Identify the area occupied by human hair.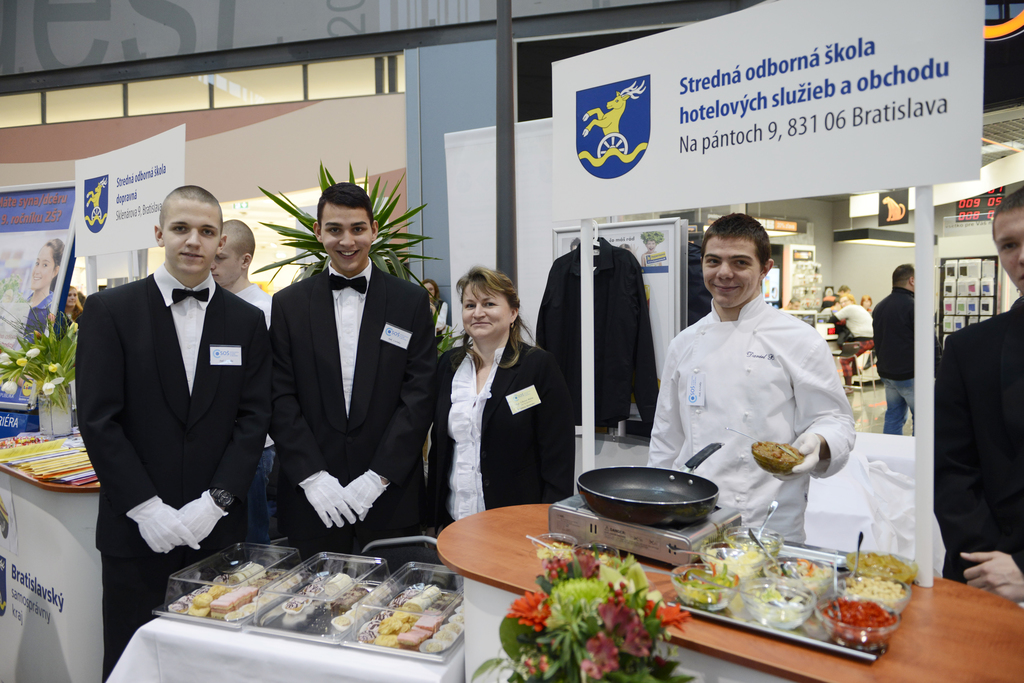
Area: crop(838, 283, 850, 294).
